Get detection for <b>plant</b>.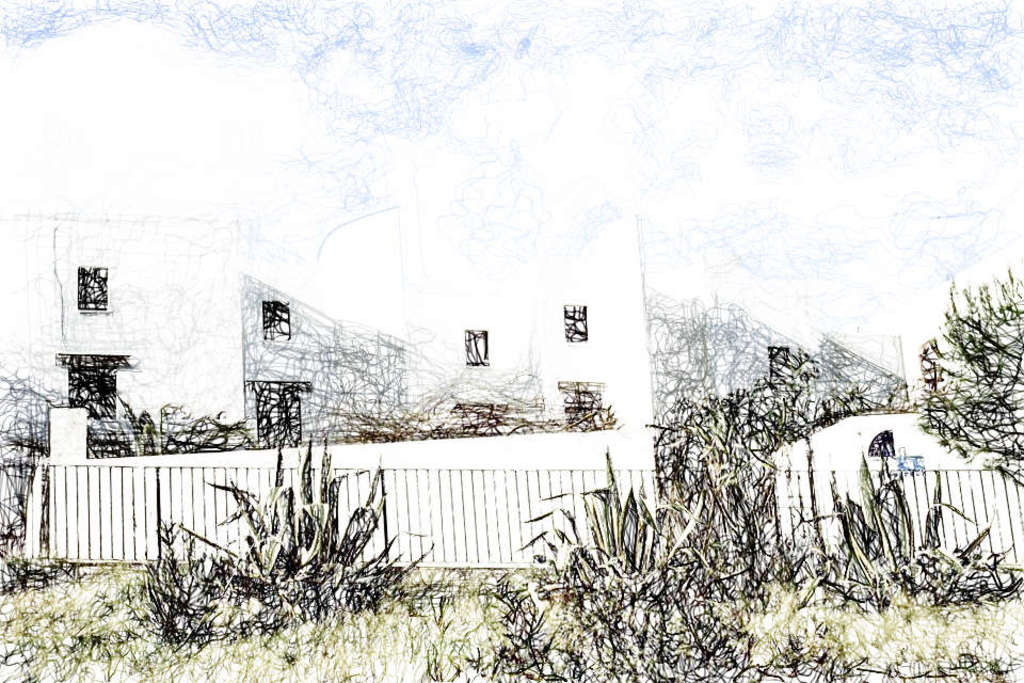
Detection: box(775, 448, 1023, 619).
